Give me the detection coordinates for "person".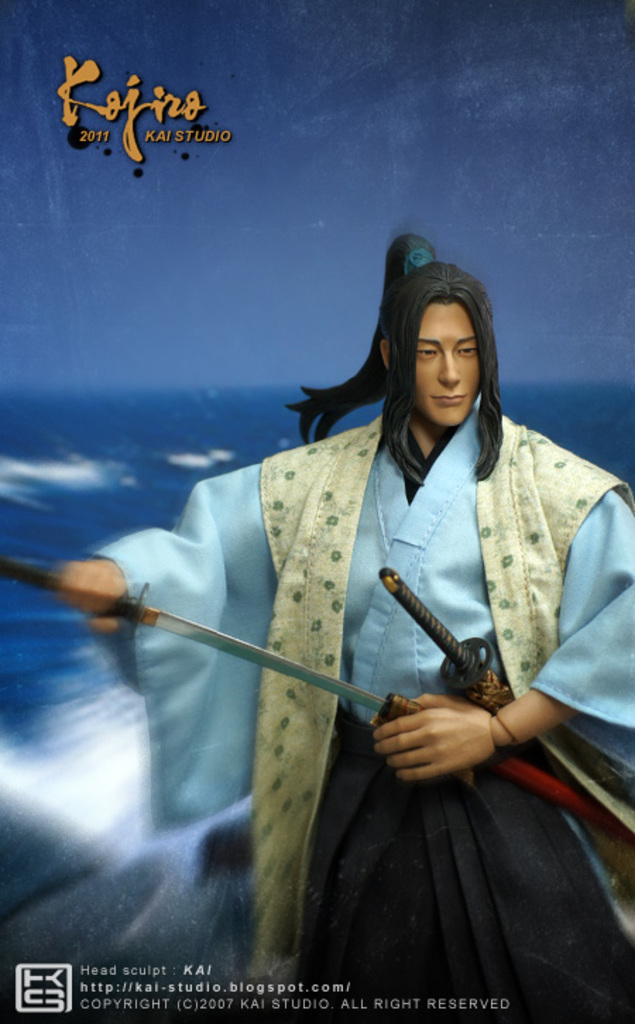
[55, 231, 634, 973].
